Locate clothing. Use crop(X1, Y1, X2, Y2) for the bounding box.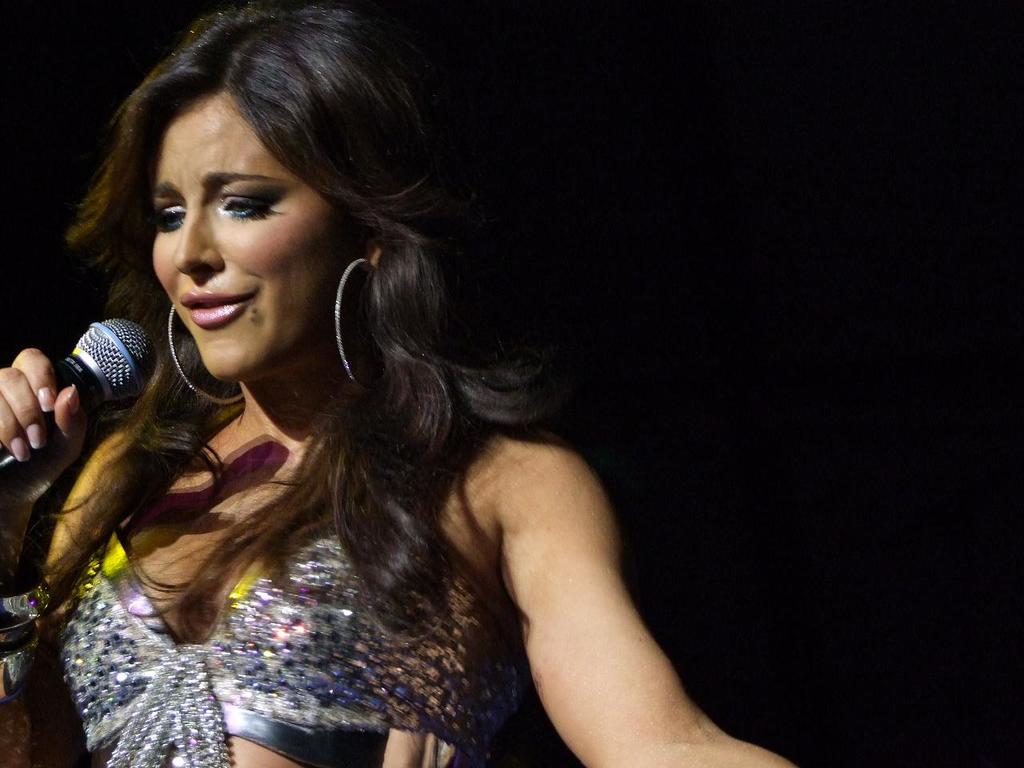
crop(56, 513, 510, 767).
